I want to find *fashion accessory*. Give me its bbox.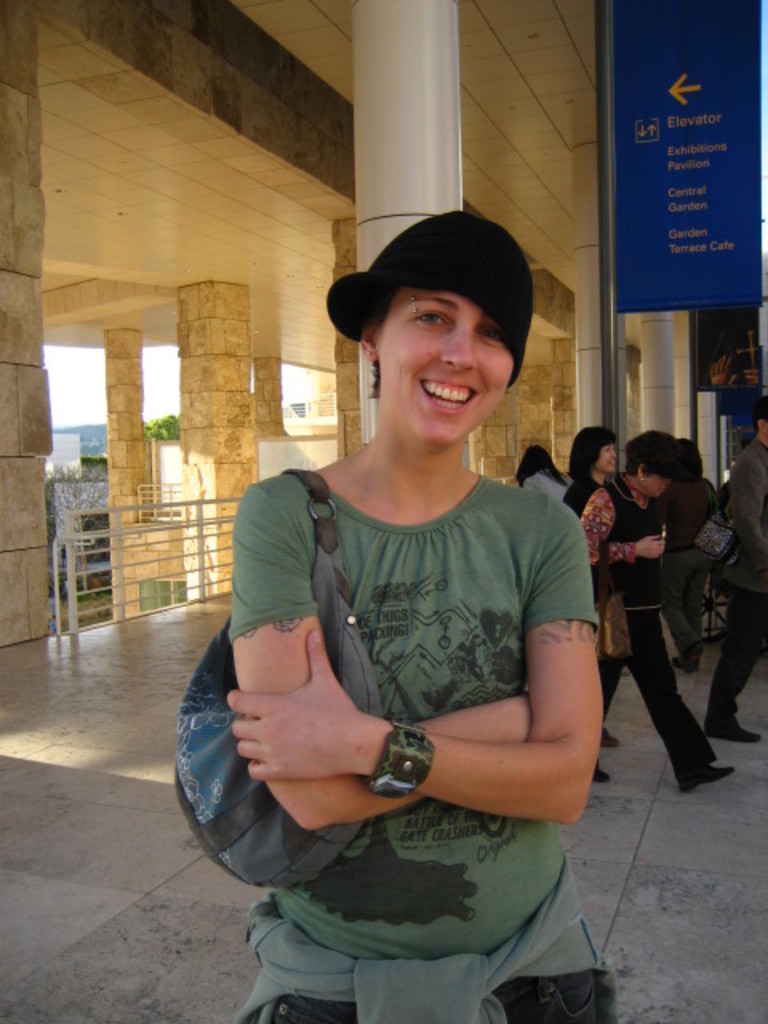
[605, 730, 619, 744].
